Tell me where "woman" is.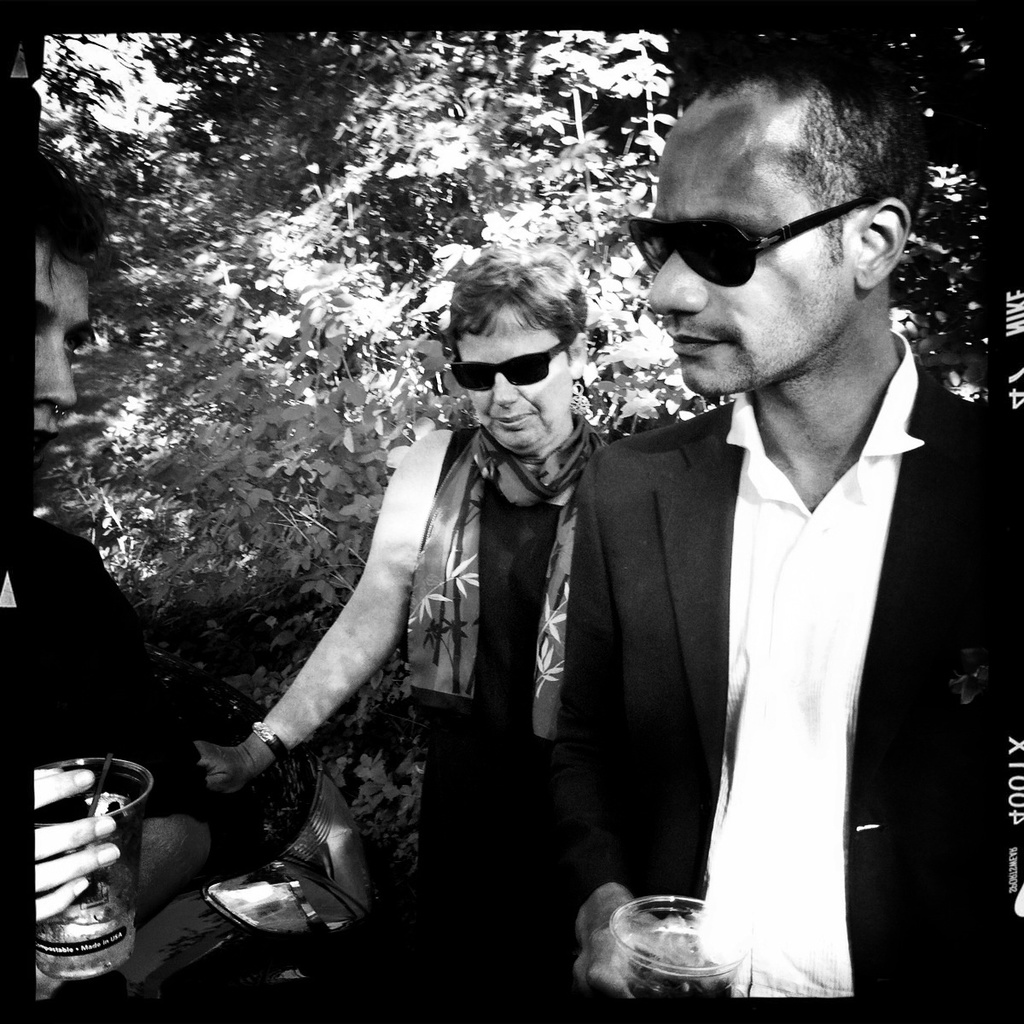
"woman" is at bbox=(253, 213, 665, 989).
